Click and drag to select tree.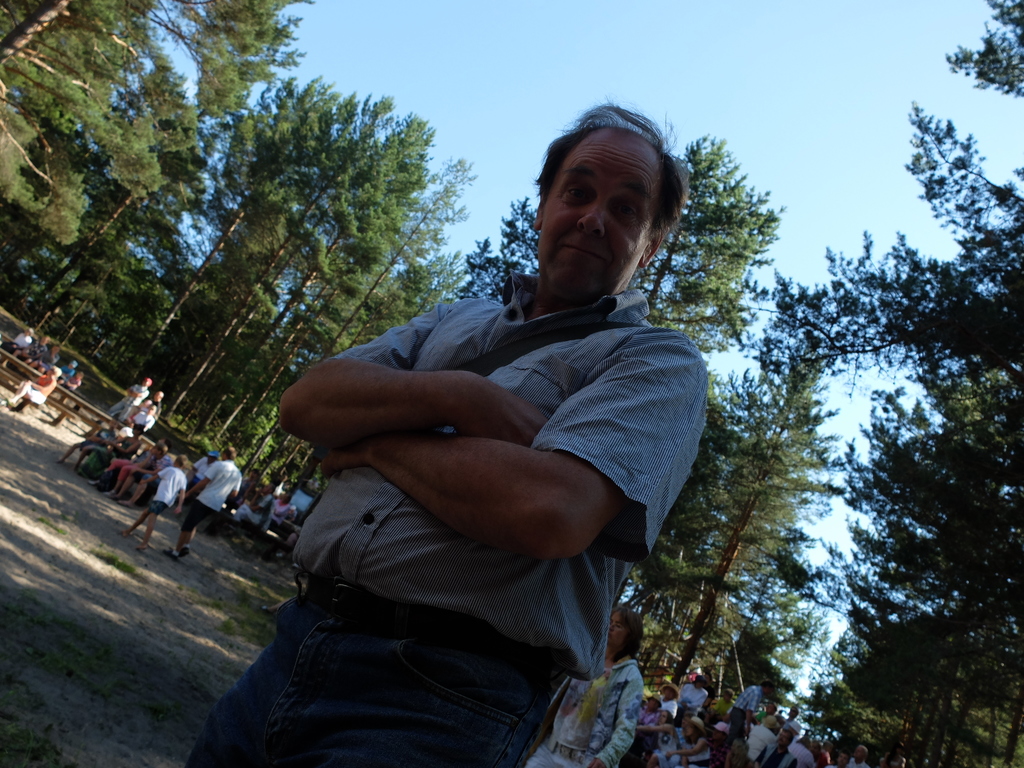
Selection: 619, 113, 801, 401.
